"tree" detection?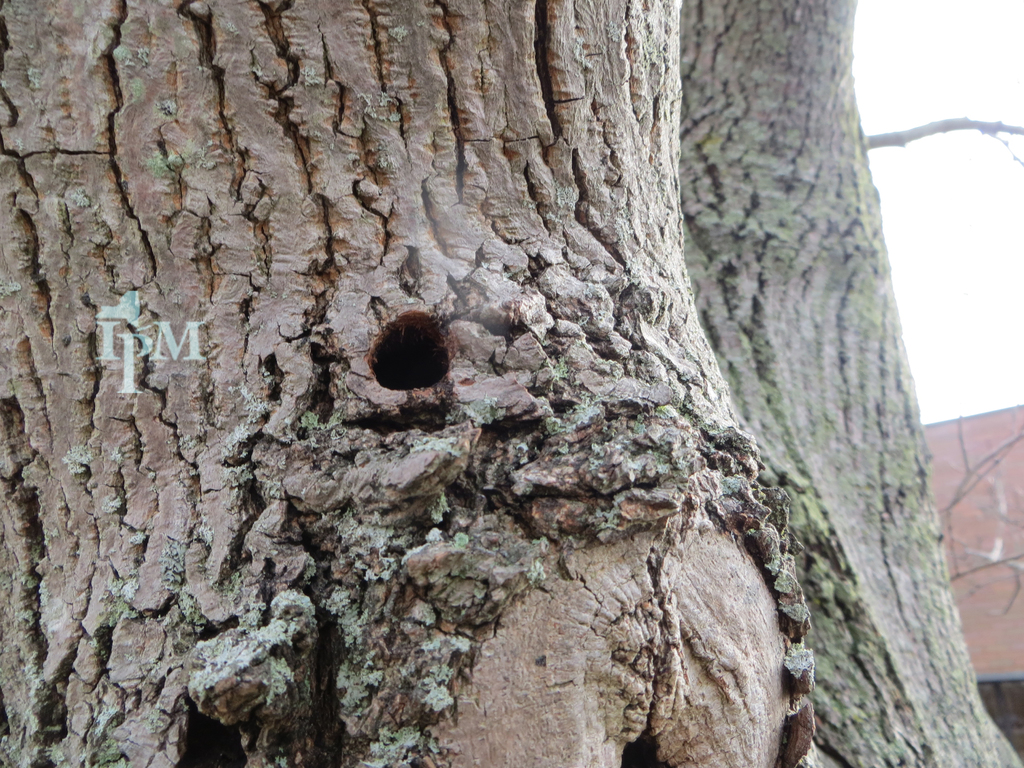
x1=26, y1=29, x2=940, y2=758
